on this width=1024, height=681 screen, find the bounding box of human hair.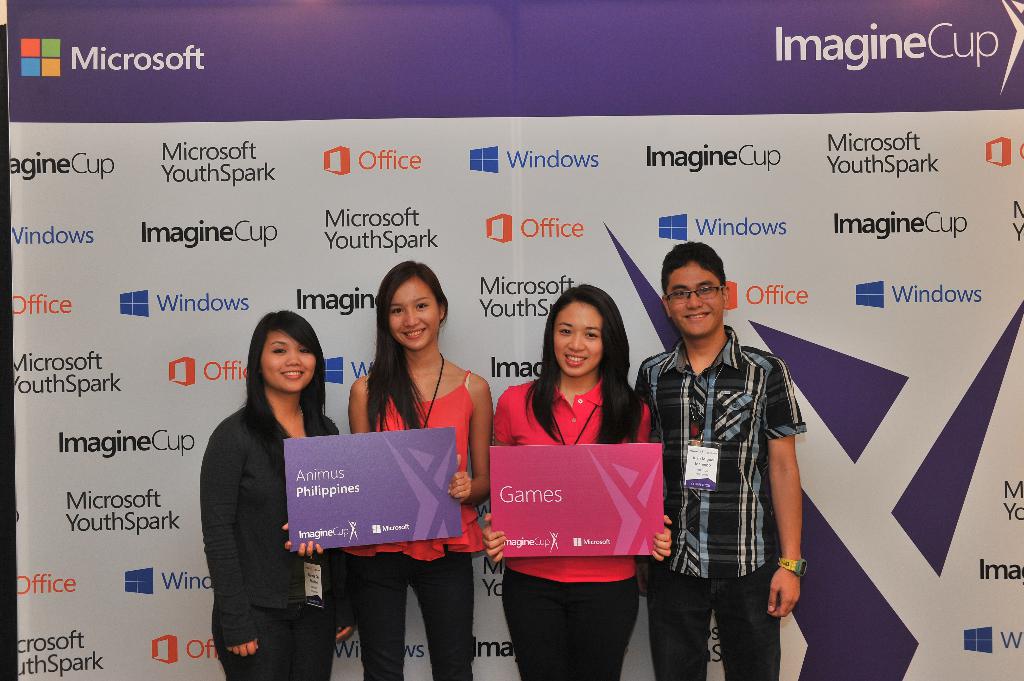
Bounding box: (x1=524, y1=282, x2=644, y2=443).
